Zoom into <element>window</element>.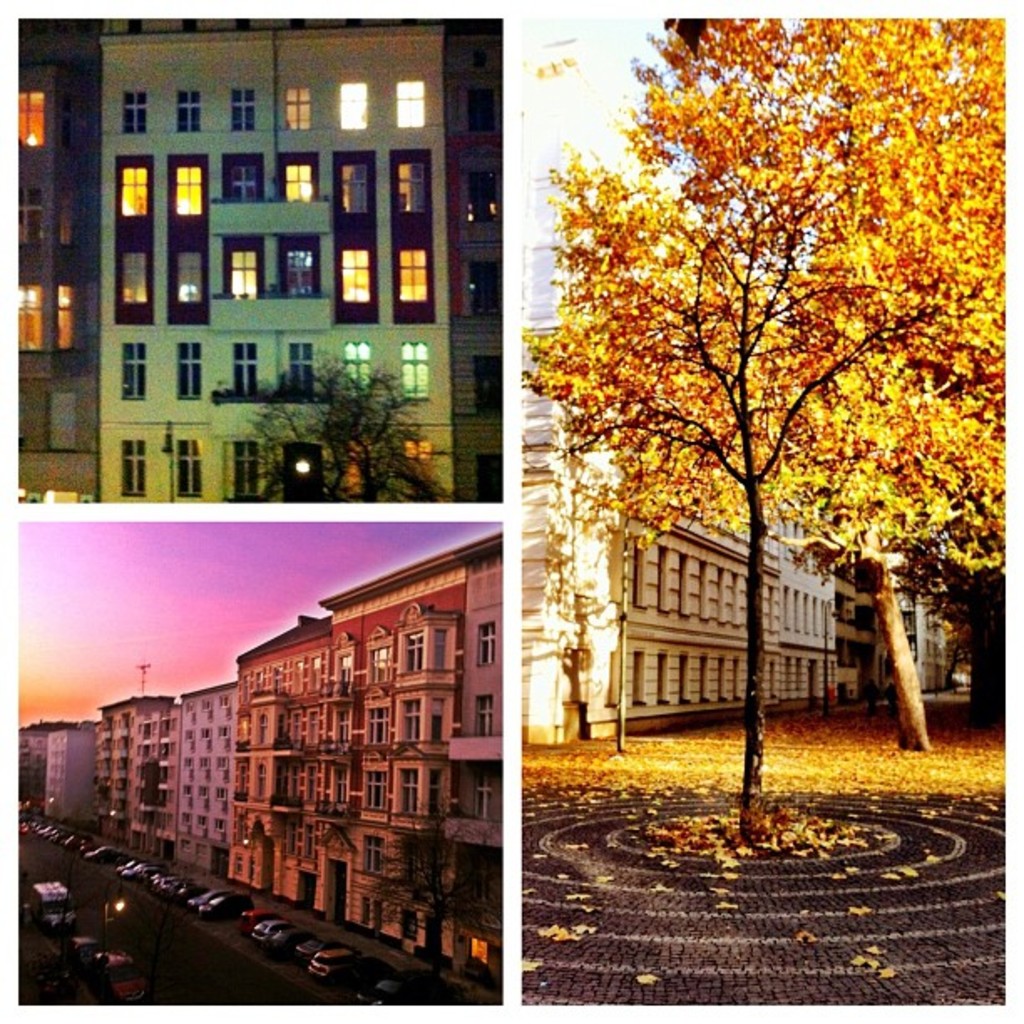
Zoom target: (233, 85, 266, 139).
